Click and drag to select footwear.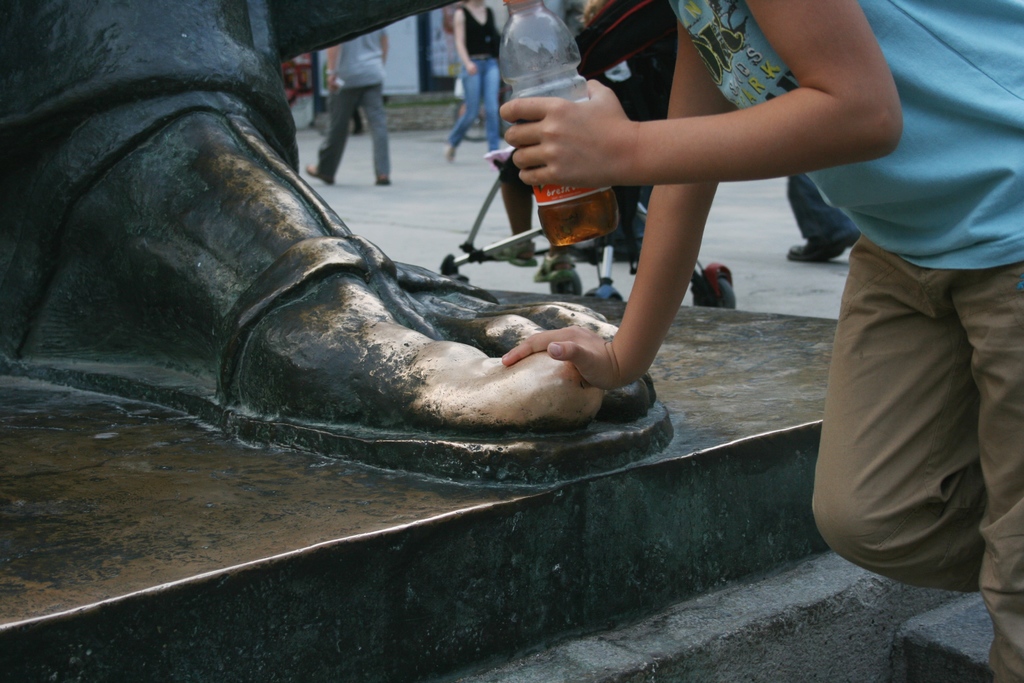
Selection: (307,165,335,189).
